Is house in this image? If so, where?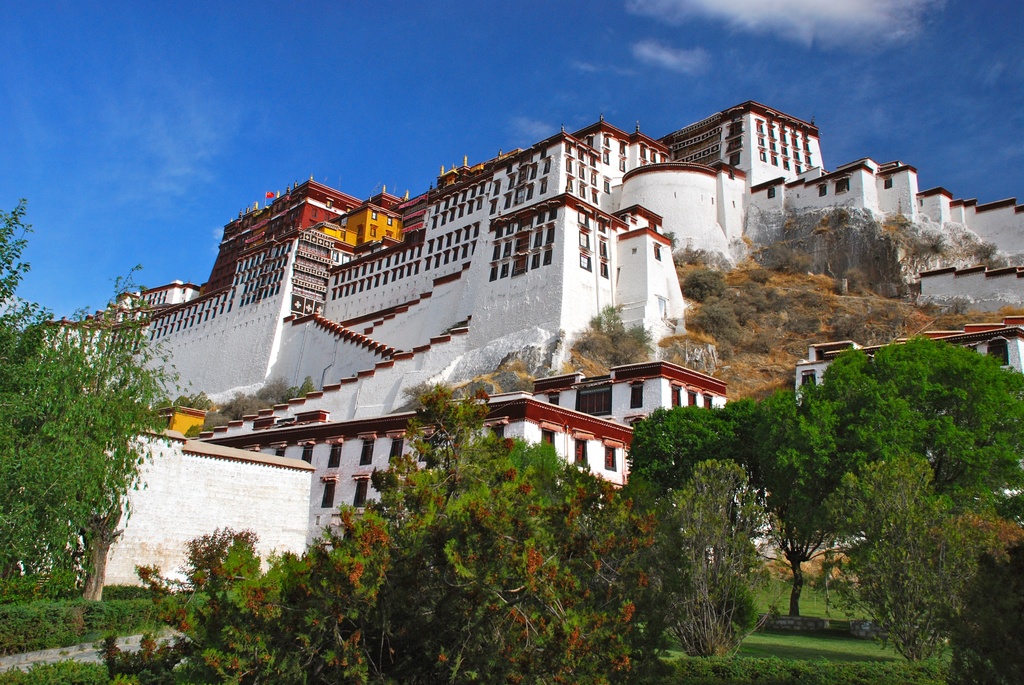
Yes, at [198,387,645,548].
